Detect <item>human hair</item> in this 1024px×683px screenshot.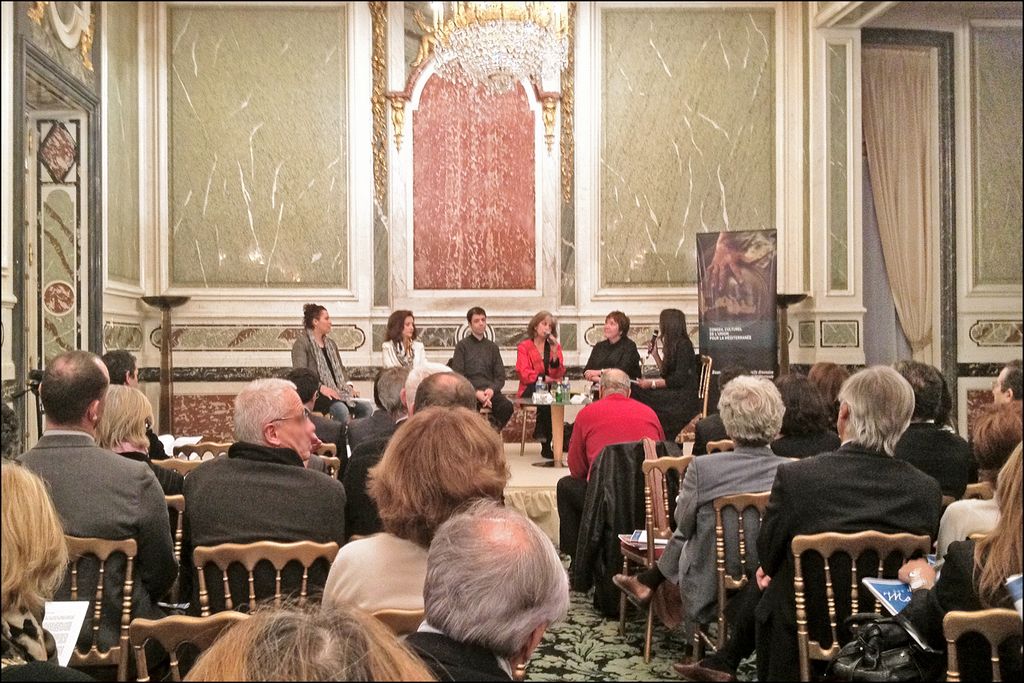
Detection: [40,342,109,425].
